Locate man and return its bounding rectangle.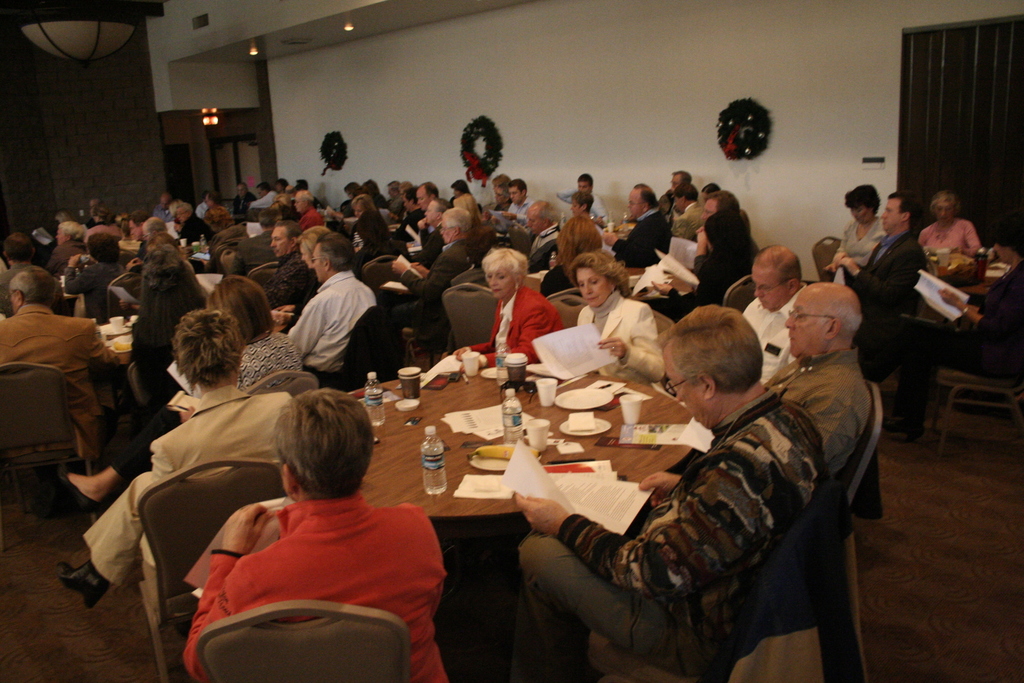
(292, 191, 323, 227).
